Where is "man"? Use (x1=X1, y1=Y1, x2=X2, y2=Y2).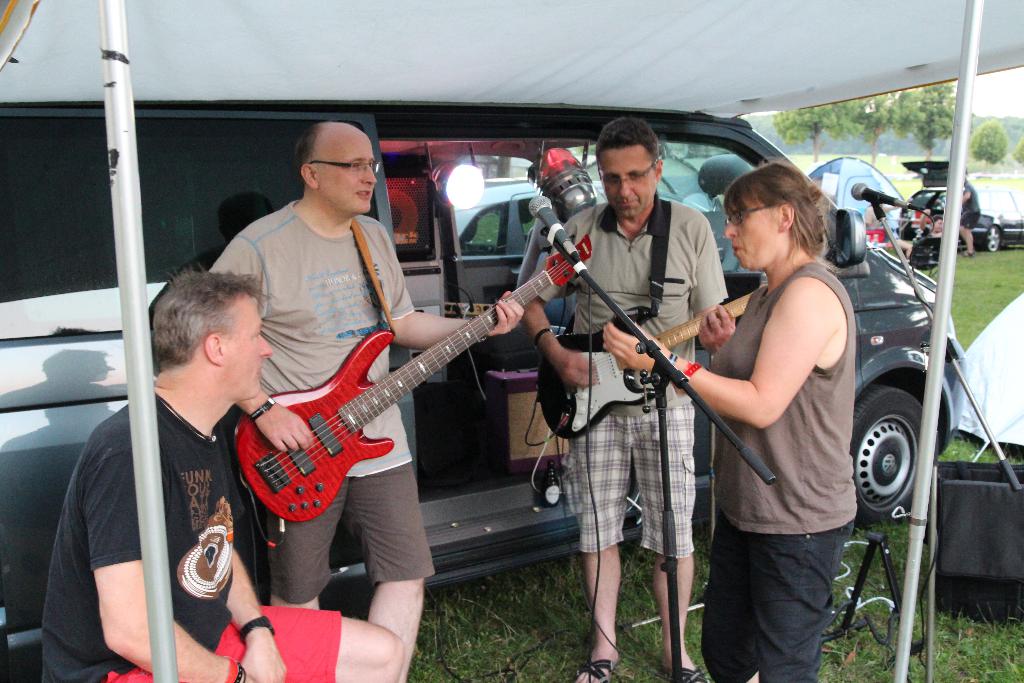
(x1=547, y1=121, x2=722, y2=682).
